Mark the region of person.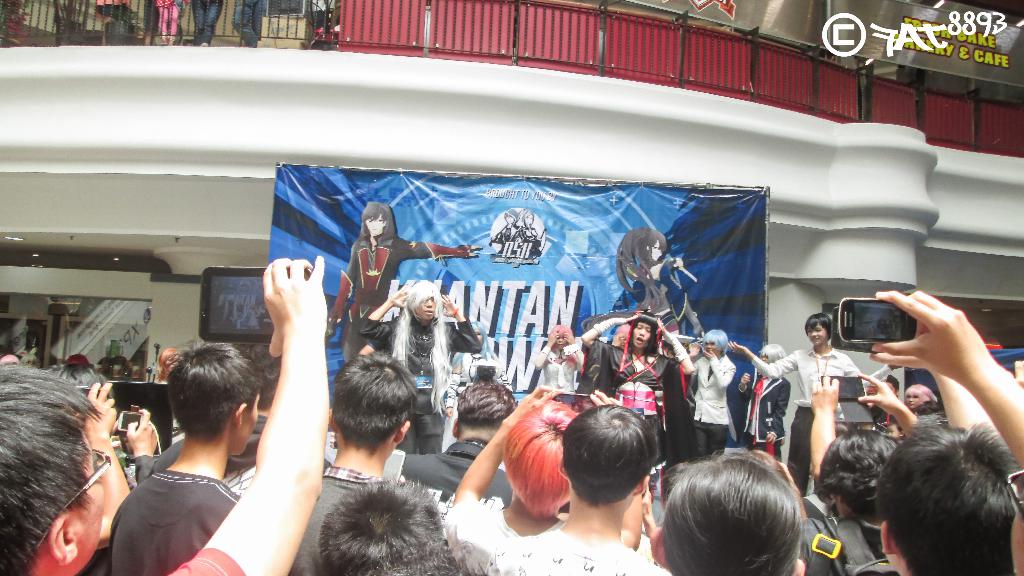
Region: select_region(532, 317, 584, 396).
